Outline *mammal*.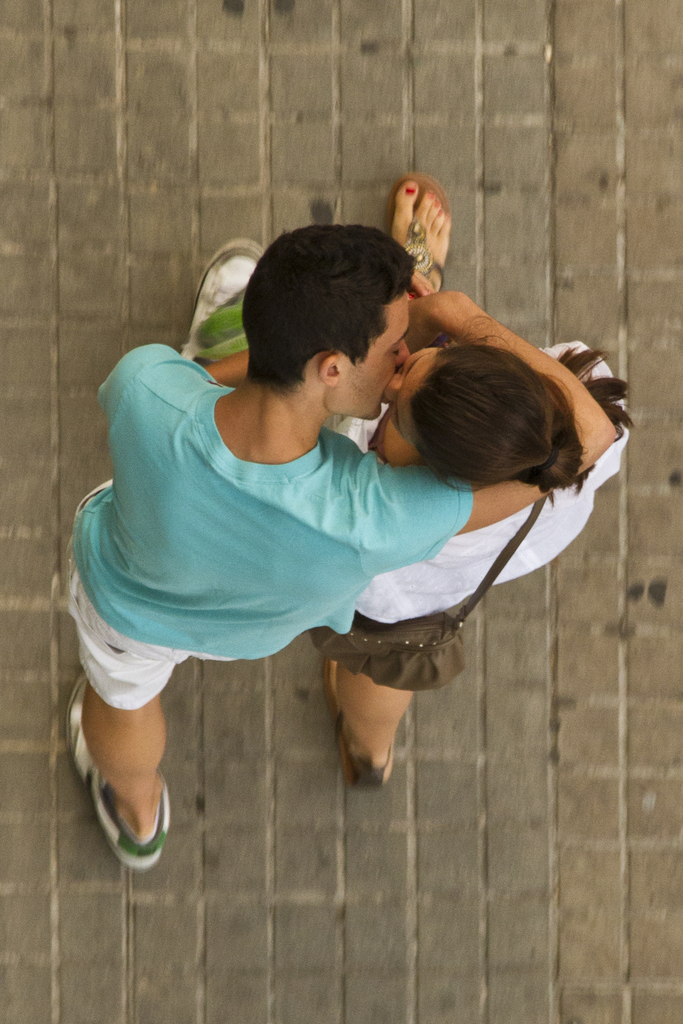
Outline: (332,168,632,781).
